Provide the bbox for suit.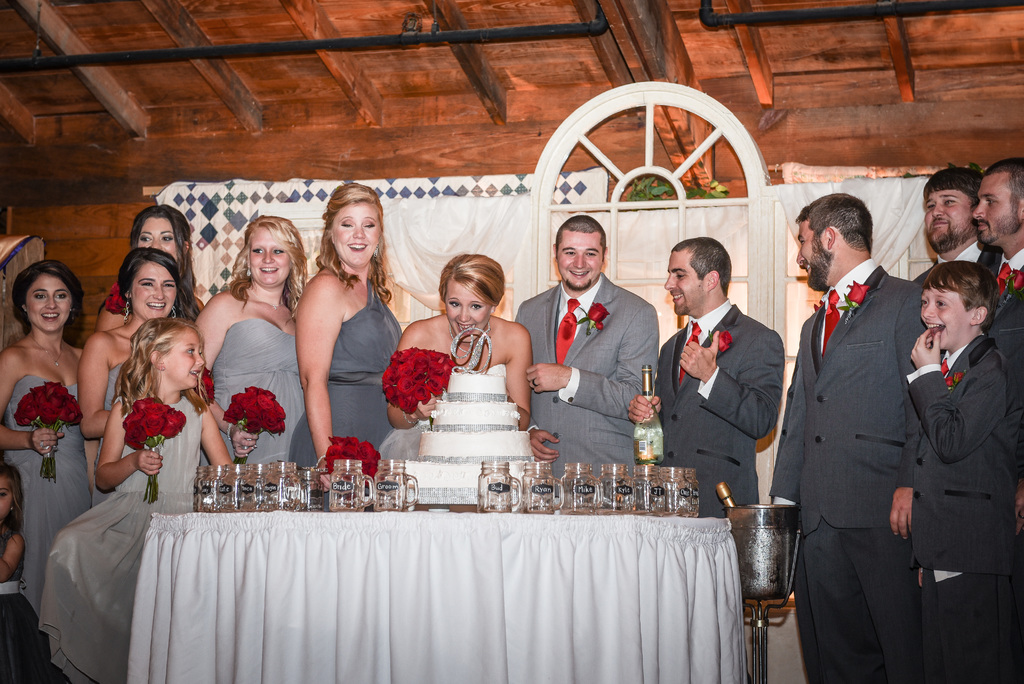
detection(515, 275, 660, 484).
